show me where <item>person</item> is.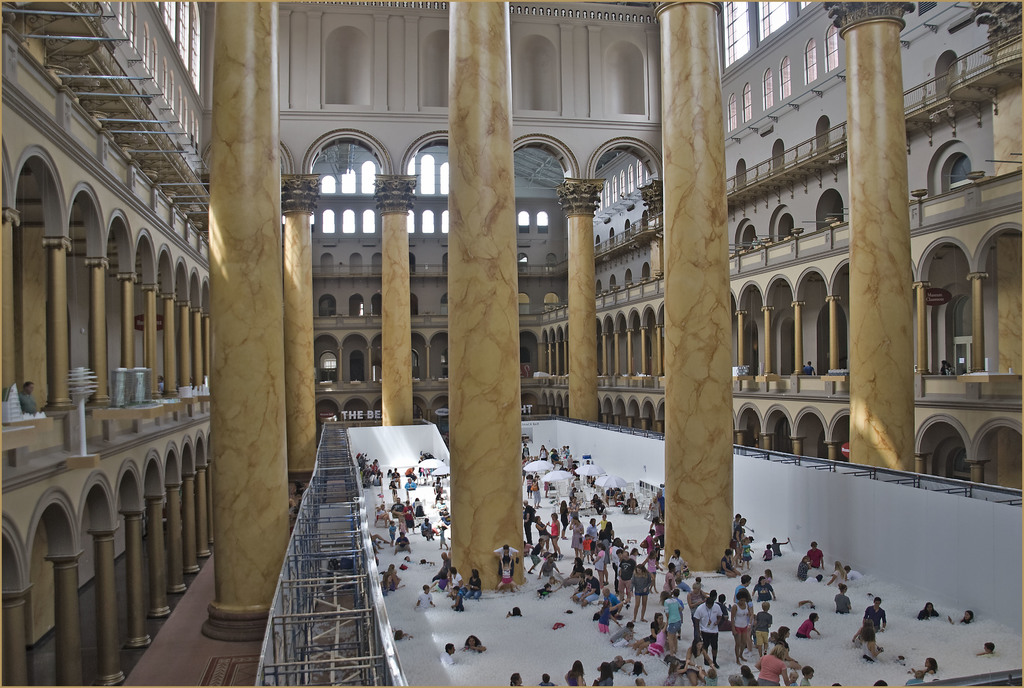
<item>person</item> is at [x1=524, y1=501, x2=538, y2=540].
